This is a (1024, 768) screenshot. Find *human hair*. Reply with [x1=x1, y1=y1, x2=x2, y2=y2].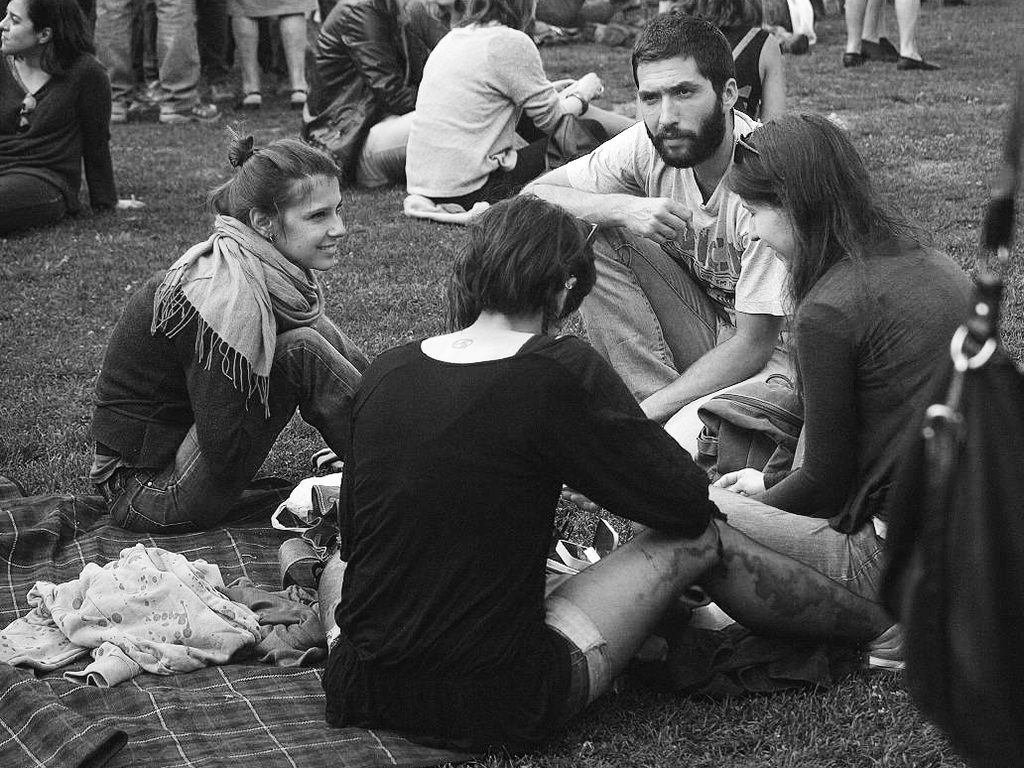
[x1=449, y1=0, x2=536, y2=42].
